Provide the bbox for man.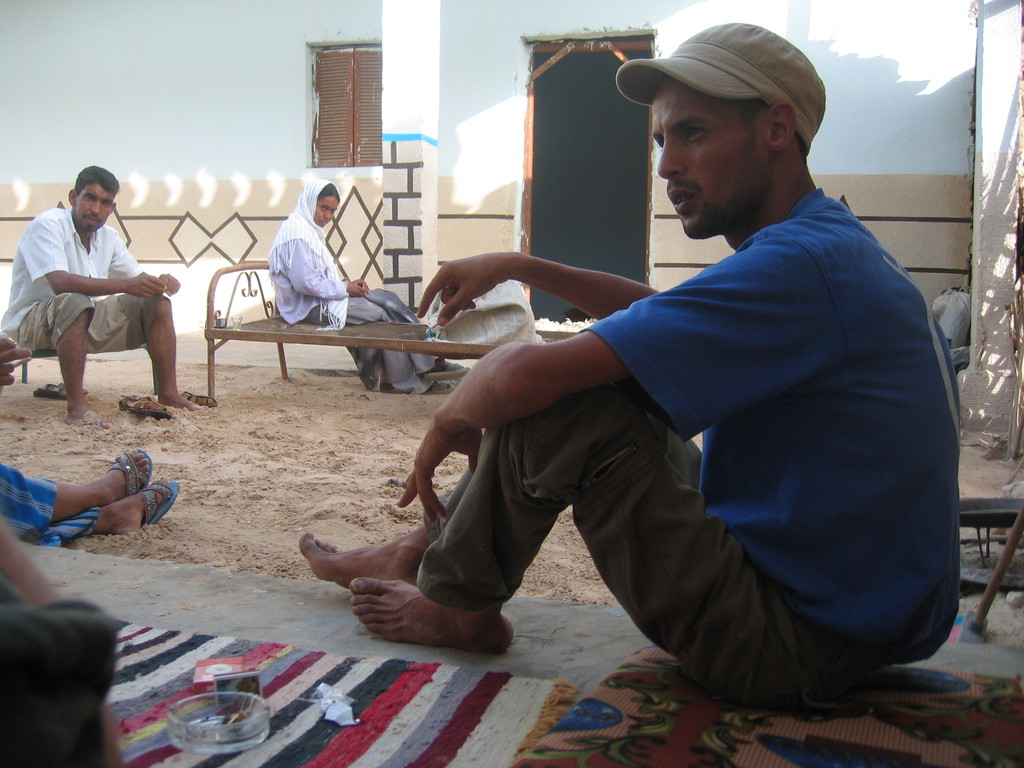
region(8, 163, 205, 431).
